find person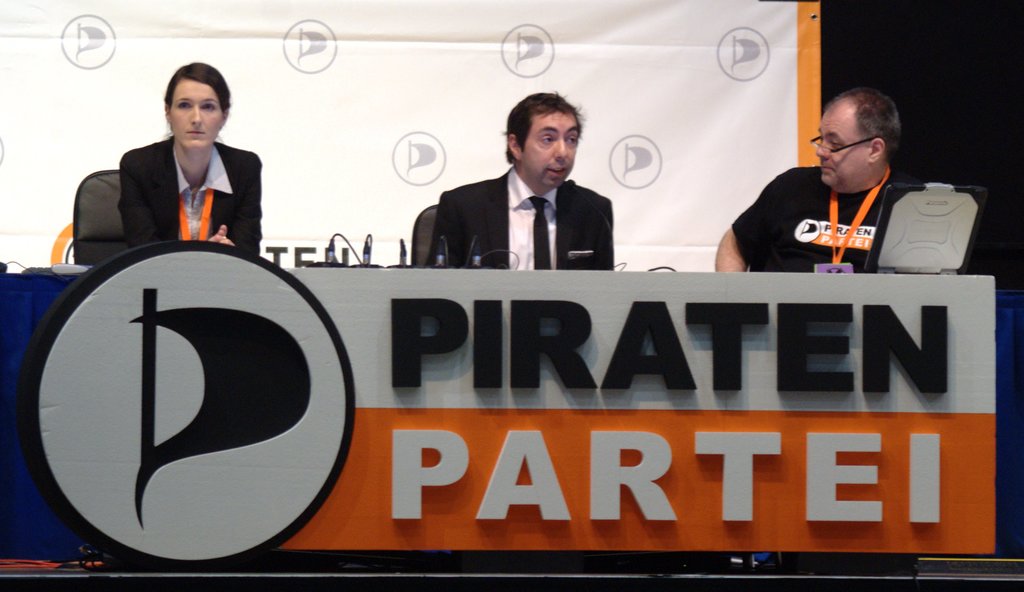
426,92,616,268
